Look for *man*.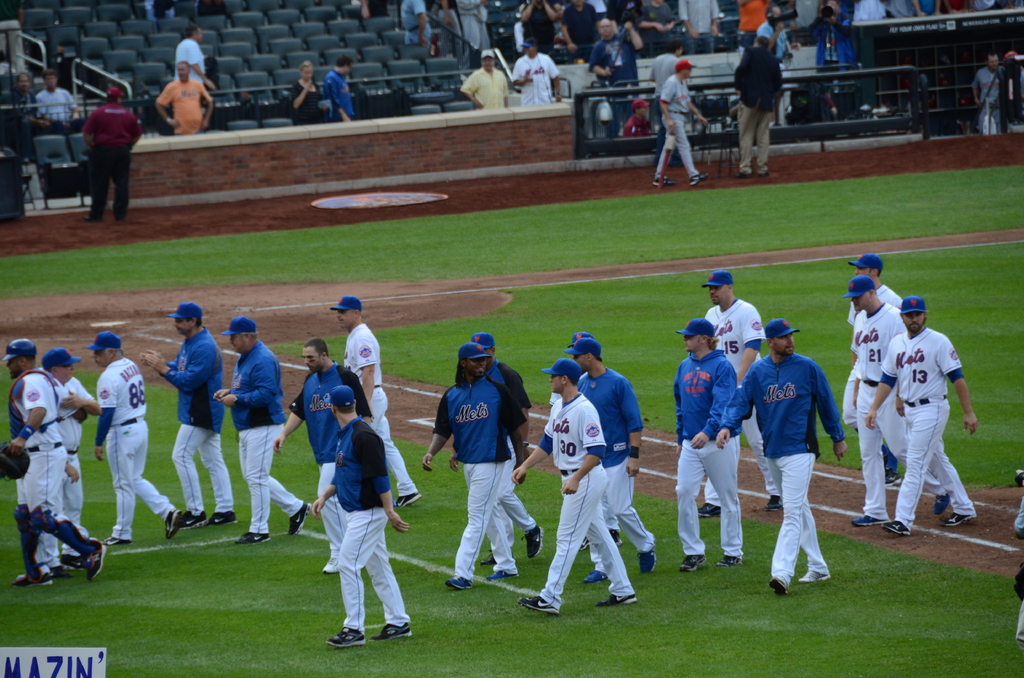
Found: {"left": 696, "top": 270, "right": 787, "bottom": 513}.
